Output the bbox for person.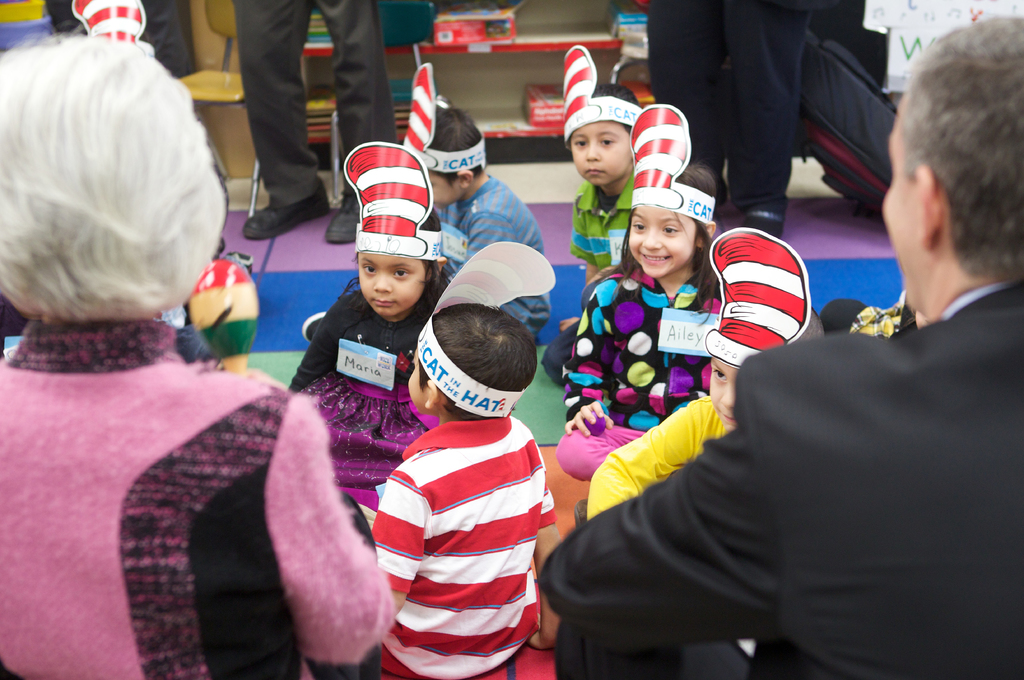
bbox=(287, 141, 450, 514).
